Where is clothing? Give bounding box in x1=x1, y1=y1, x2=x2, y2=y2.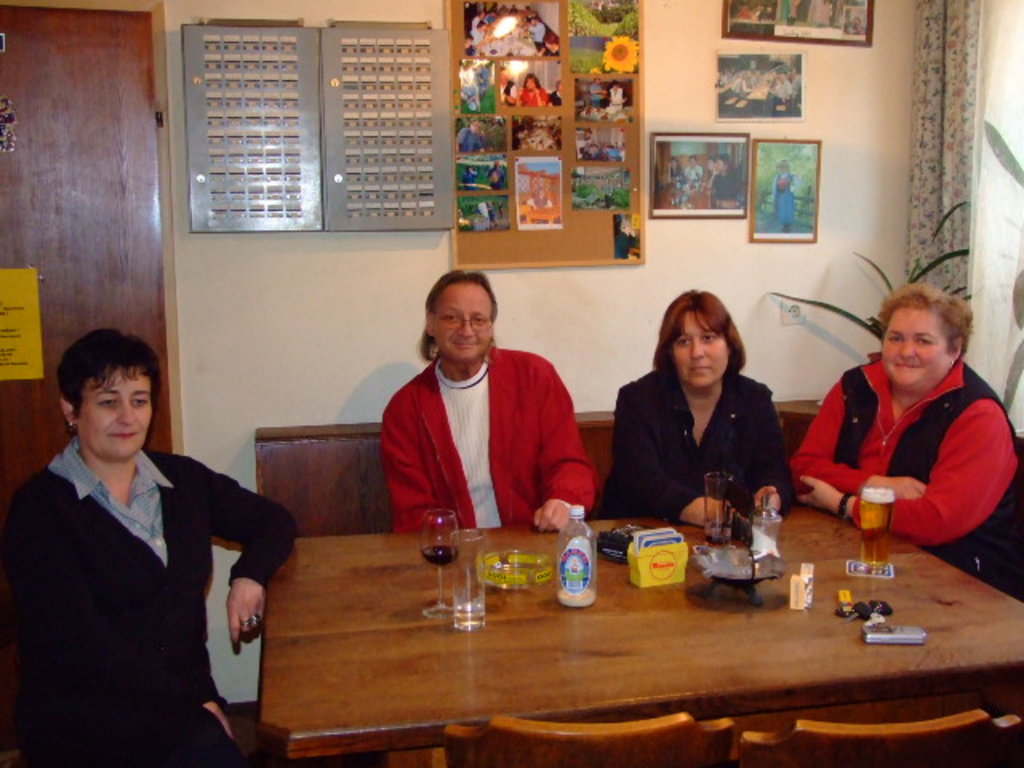
x1=605, y1=366, x2=814, y2=526.
